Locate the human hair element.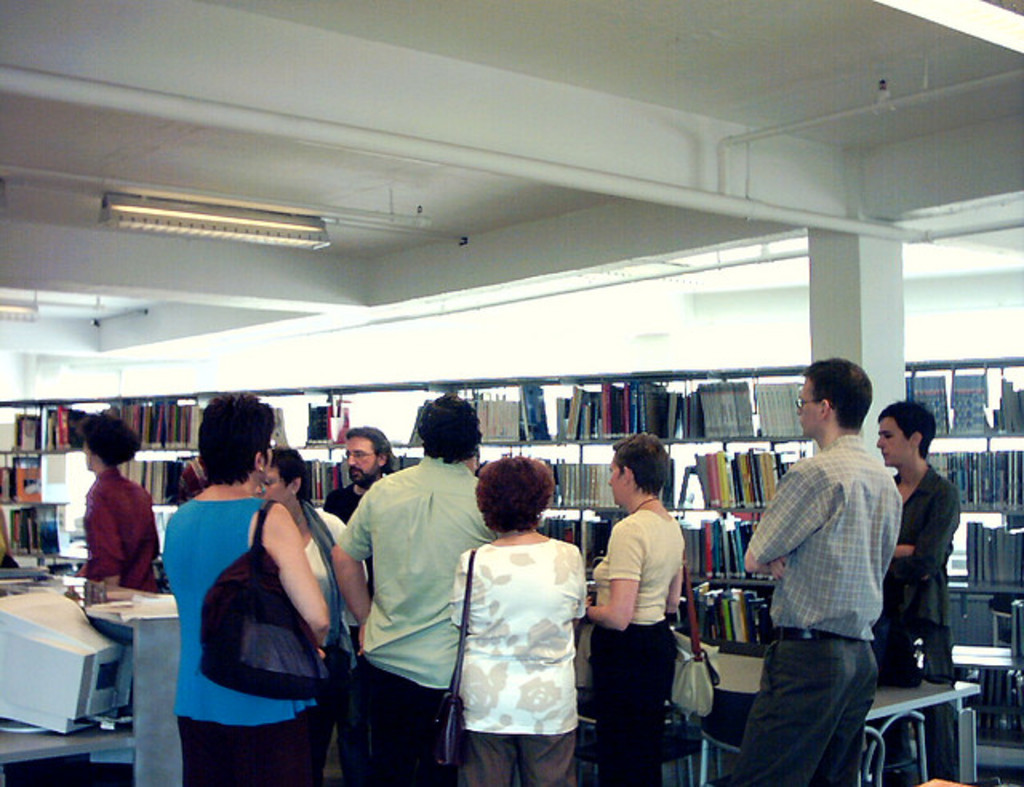
Element bbox: <region>344, 425, 397, 477</region>.
